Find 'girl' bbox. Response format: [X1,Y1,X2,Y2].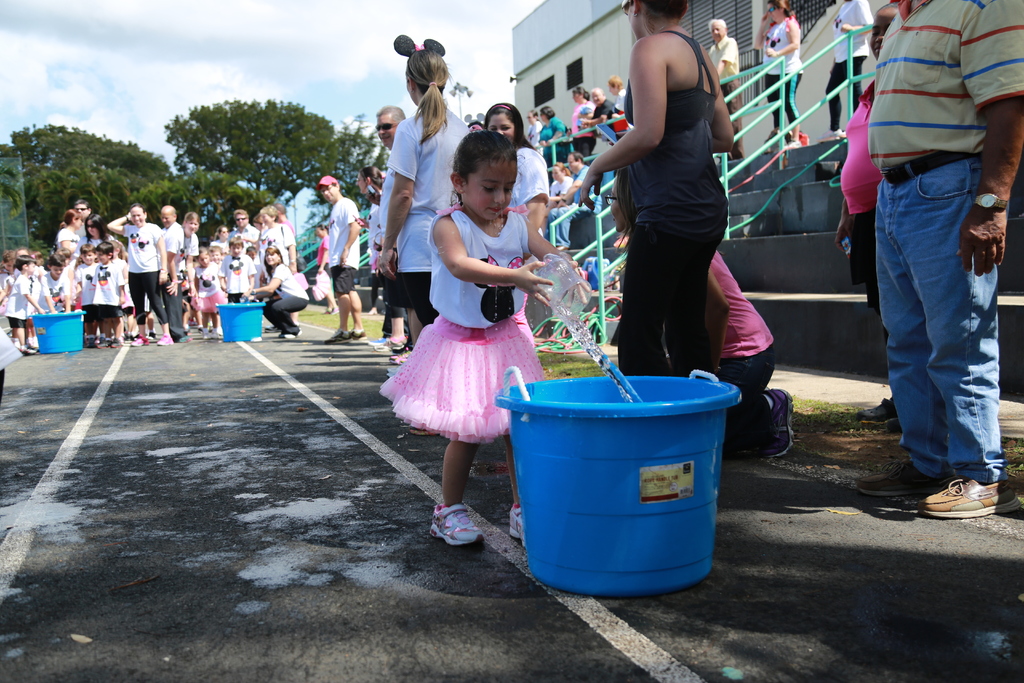
[572,0,732,379].
